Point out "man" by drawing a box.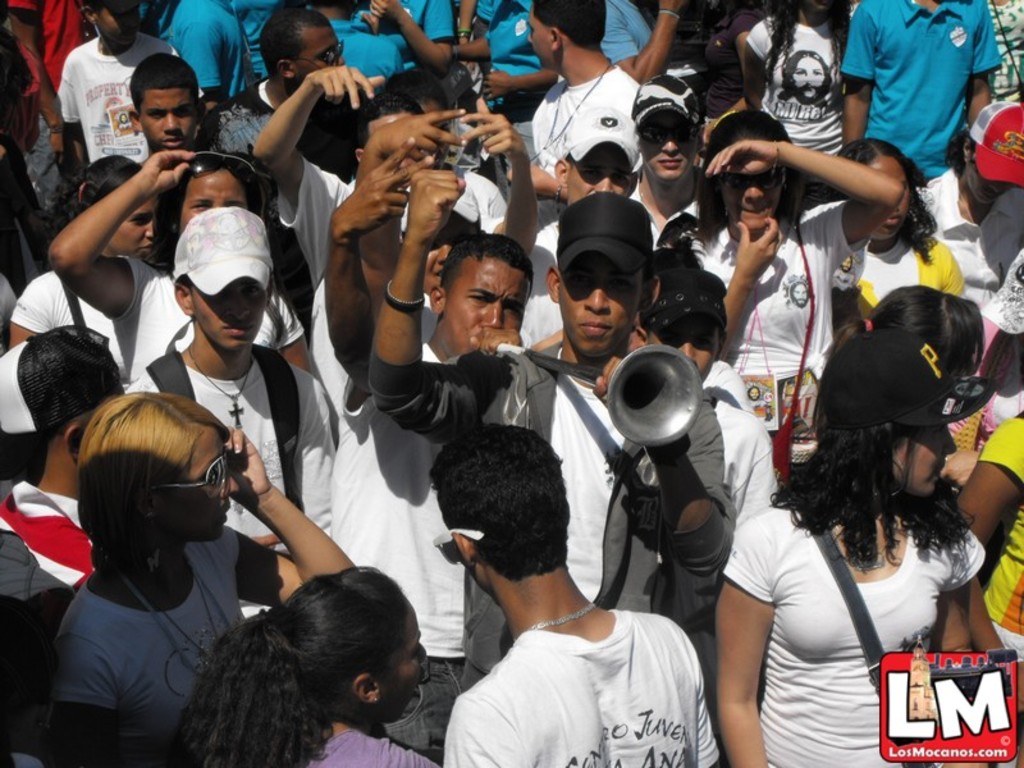
bbox=(393, 436, 721, 767).
